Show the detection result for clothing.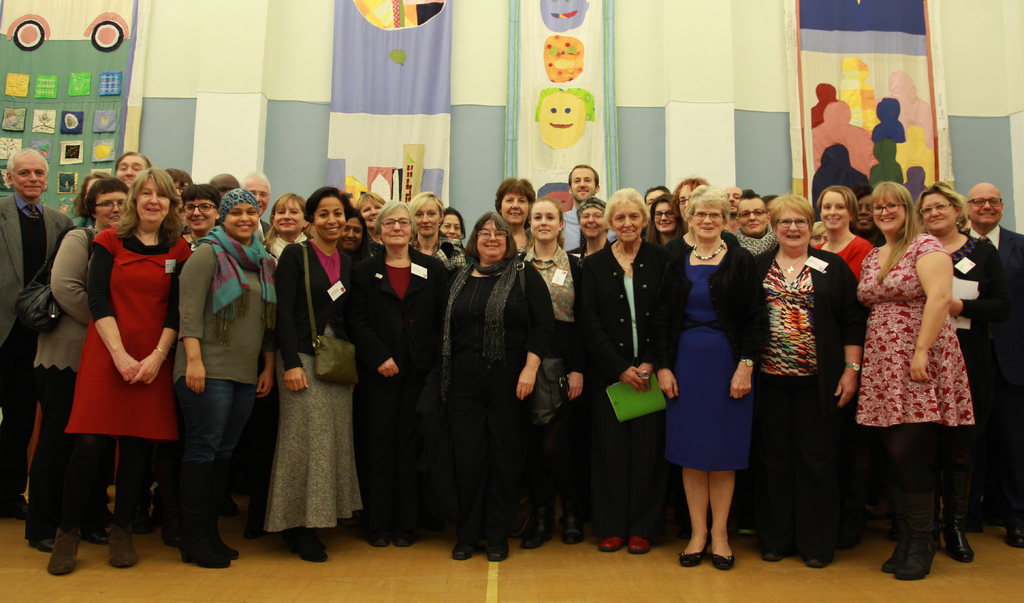
pyautogui.locateOnScreen(513, 243, 588, 511).
